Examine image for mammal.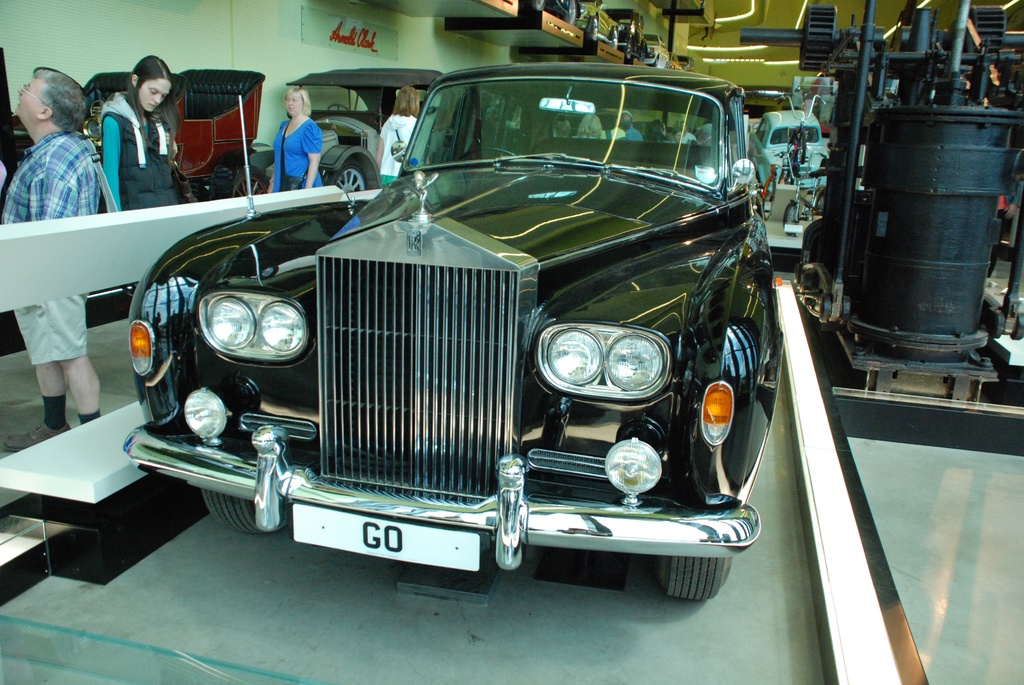
Examination result: left=600, top=110, right=627, bottom=141.
